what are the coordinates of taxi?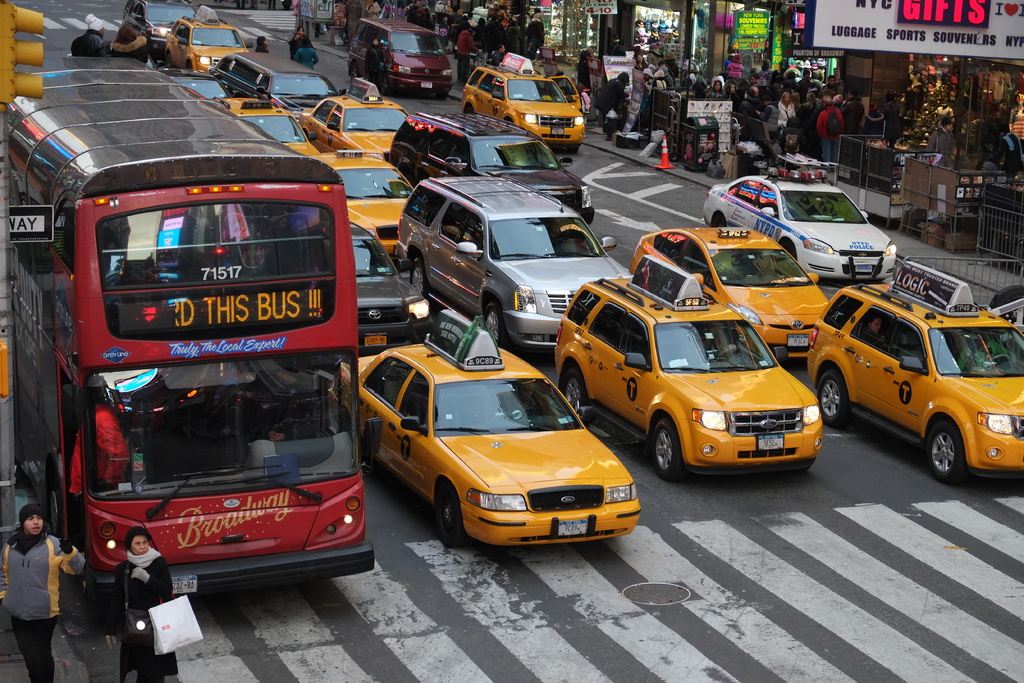
region(553, 248, 822, 483).
